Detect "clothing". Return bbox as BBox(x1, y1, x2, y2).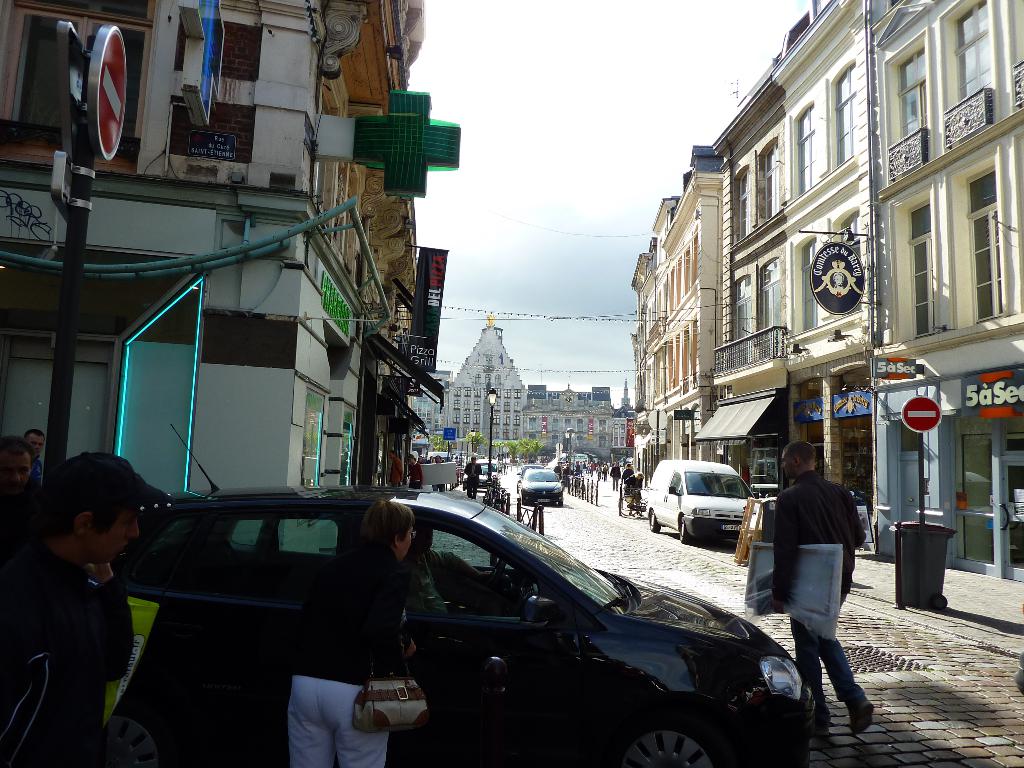
BBox(755, 445, 869, 680).
